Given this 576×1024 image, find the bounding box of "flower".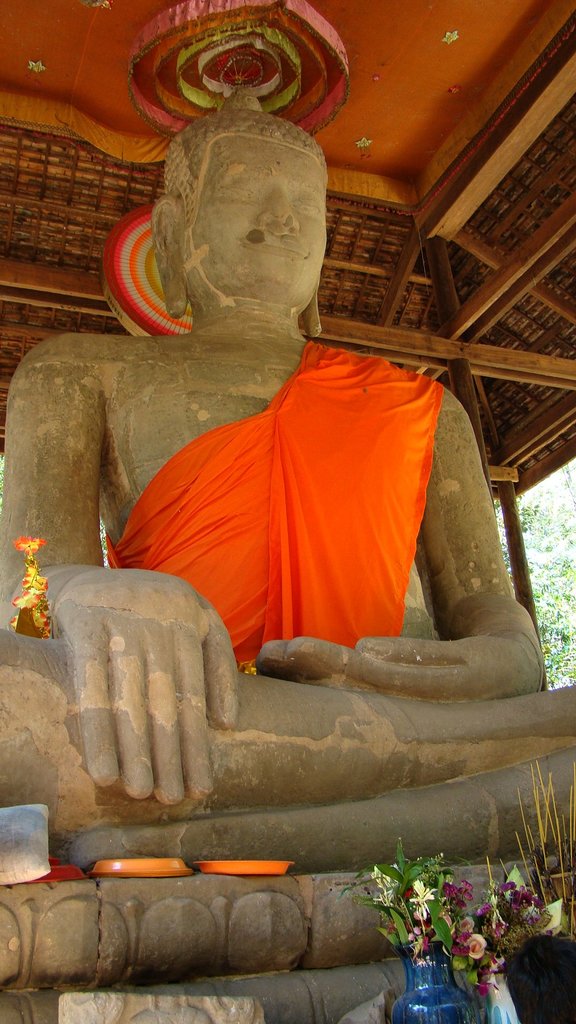
Rect(445, 879, 480, 912).
